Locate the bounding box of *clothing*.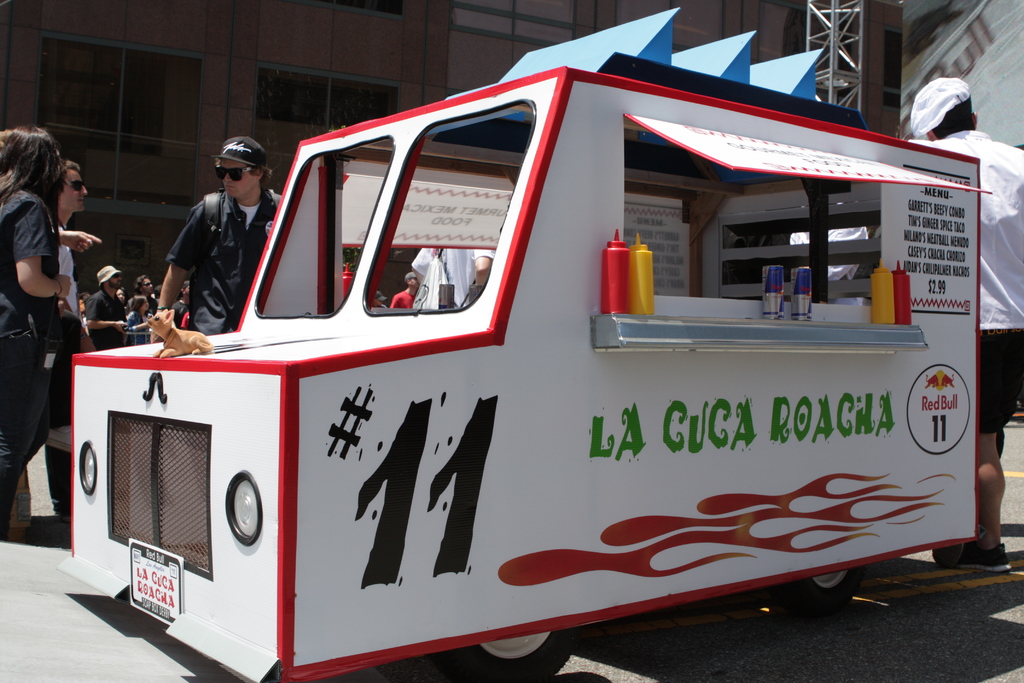
Bounding box: <bbox>938, 129, 1023, 340</bbox>.
